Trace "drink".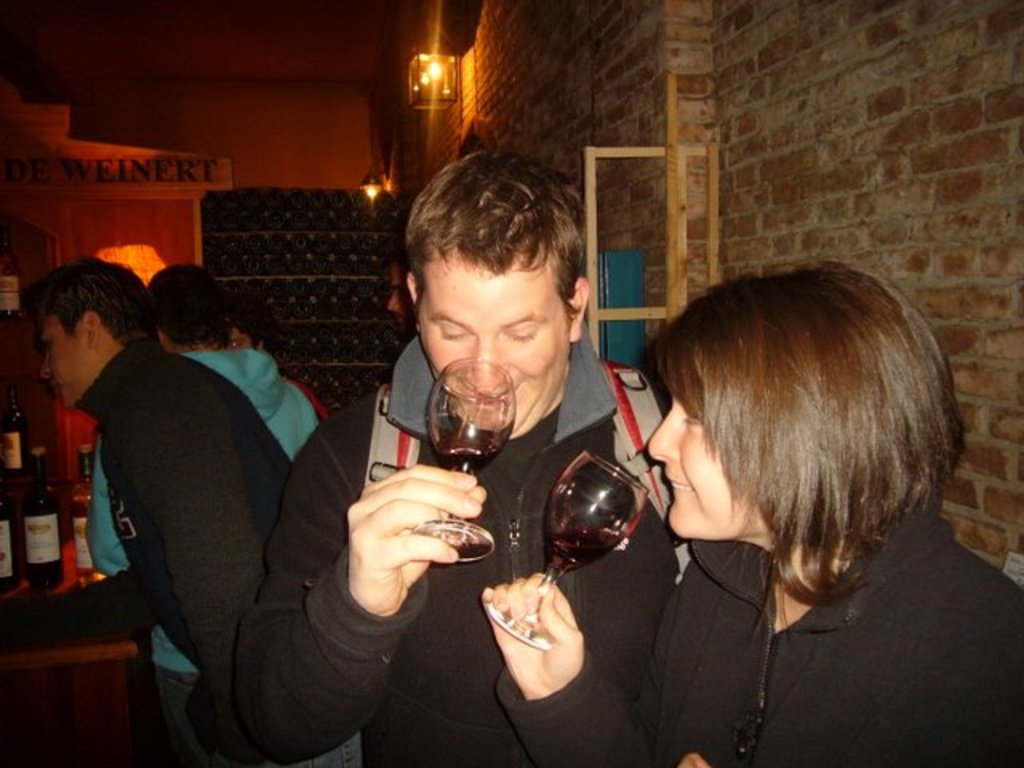
Traced to {"x1": 26, "y1": 443, "x2": 64, "y2": 587}.
